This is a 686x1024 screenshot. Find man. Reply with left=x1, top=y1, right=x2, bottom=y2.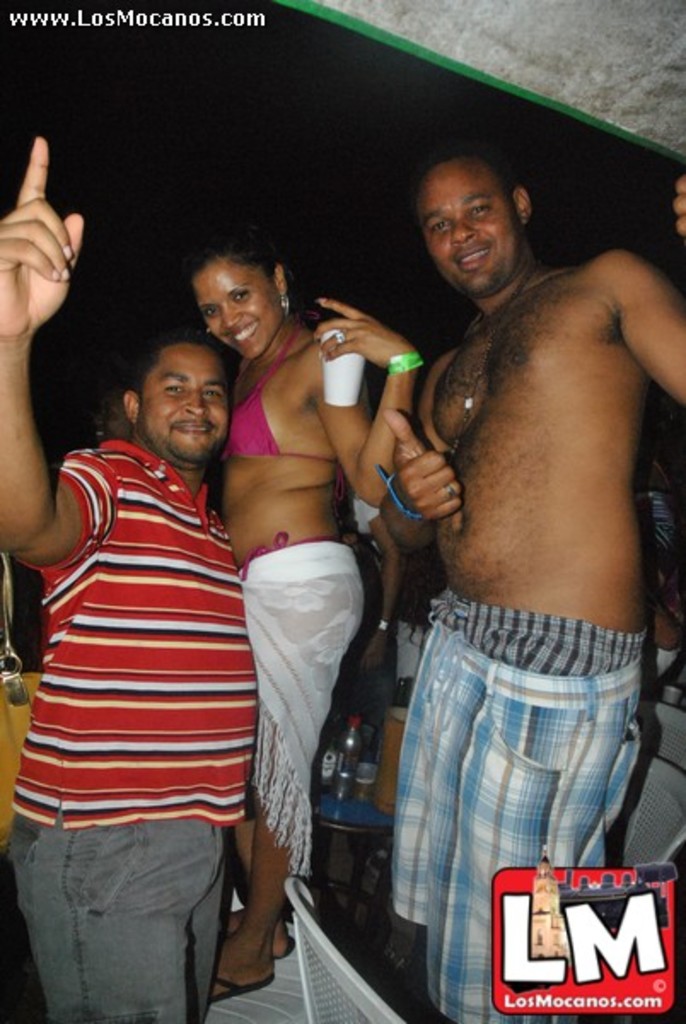
left=346, top=116, right=676, bottom=969.
